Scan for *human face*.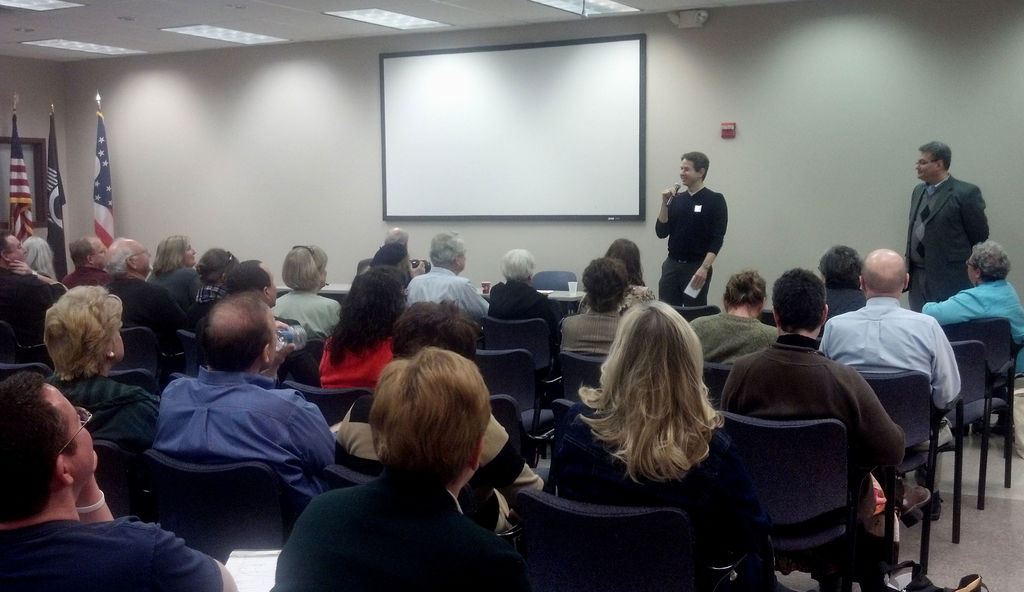
Scan result: 47/379/99/475.
